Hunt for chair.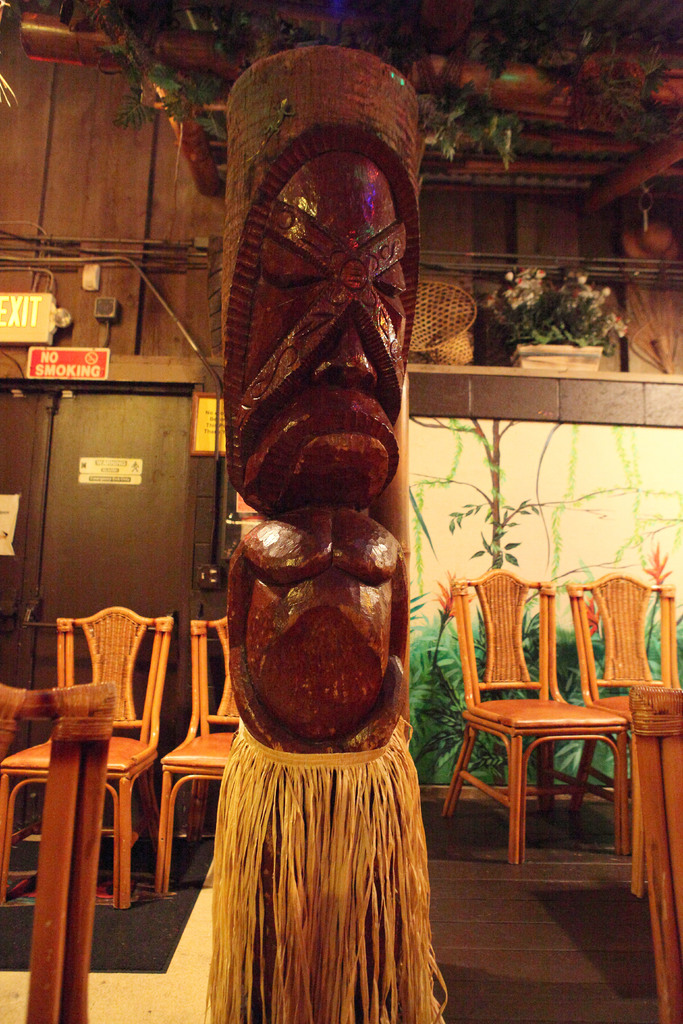
Hunted down at select_region(0, 676, 120, 1023).
